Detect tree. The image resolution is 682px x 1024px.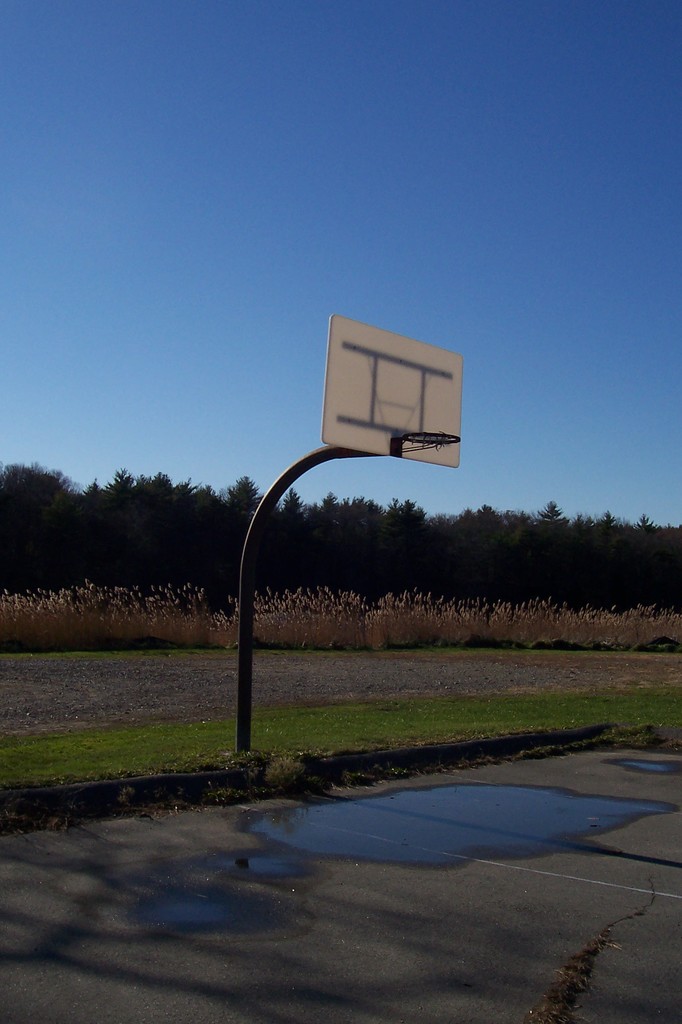
detection(0, 463, 681, 607).
